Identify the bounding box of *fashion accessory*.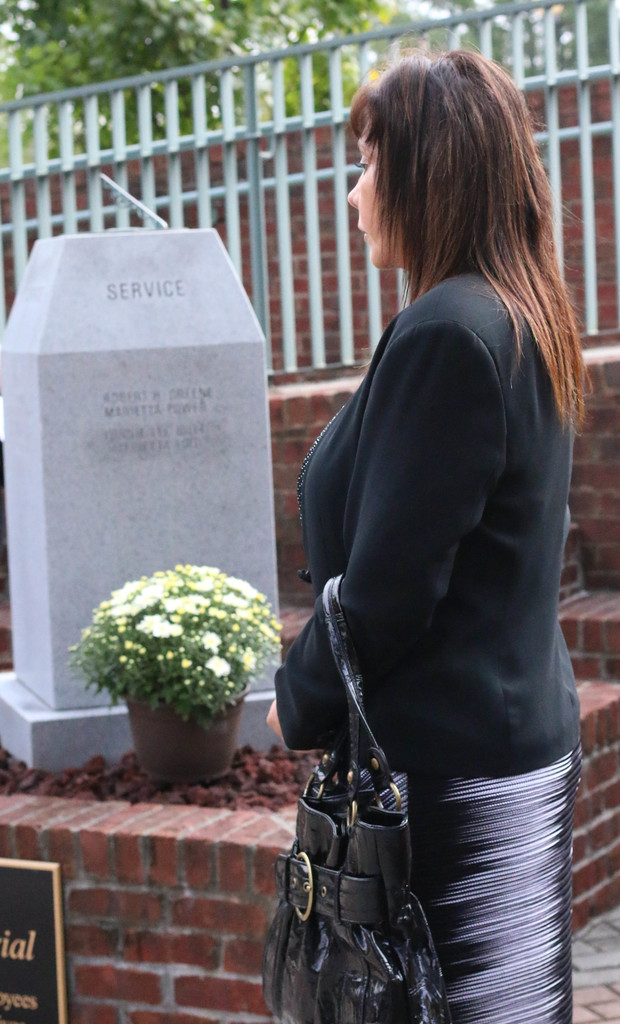
BBox(266, 581, 446, 1023).
